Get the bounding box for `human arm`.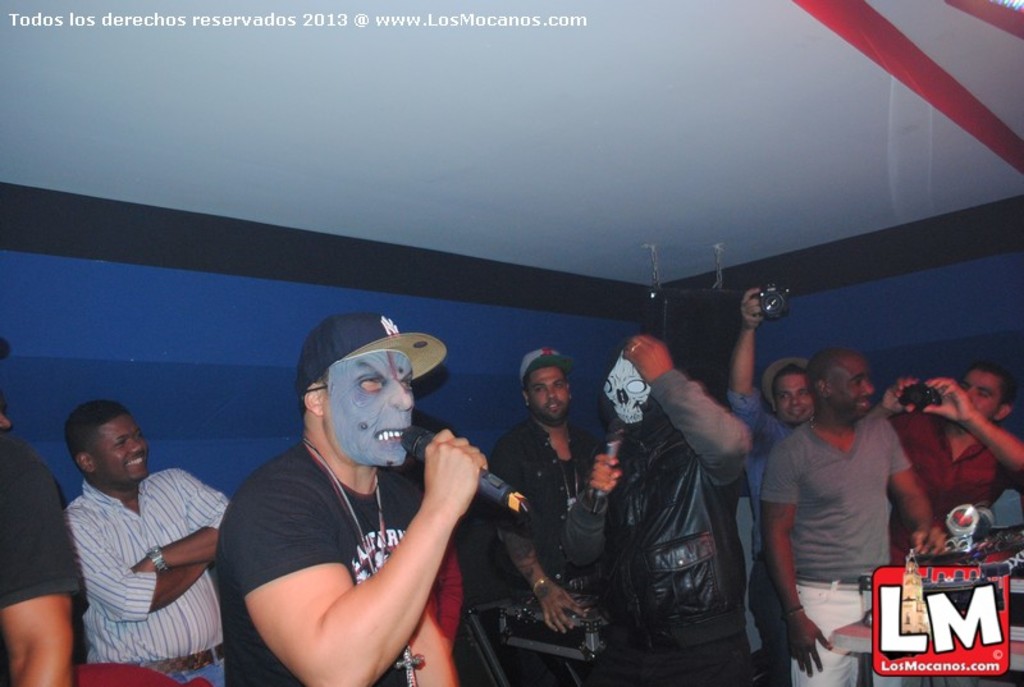
[242,434,493,679].
